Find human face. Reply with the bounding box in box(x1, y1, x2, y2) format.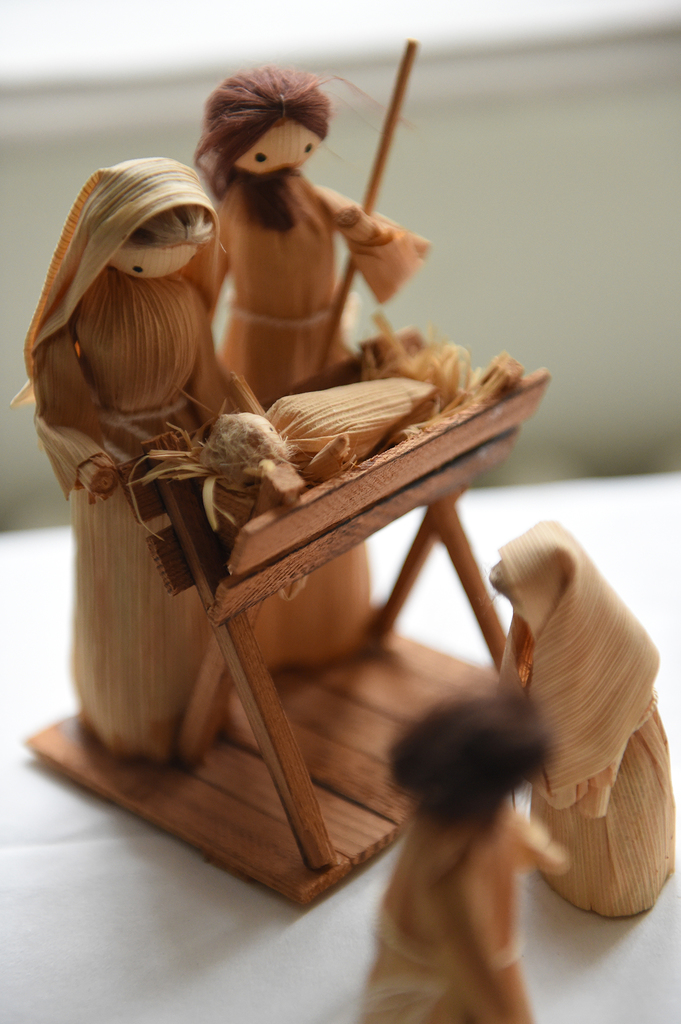
box(113, 243, 193, 283).
